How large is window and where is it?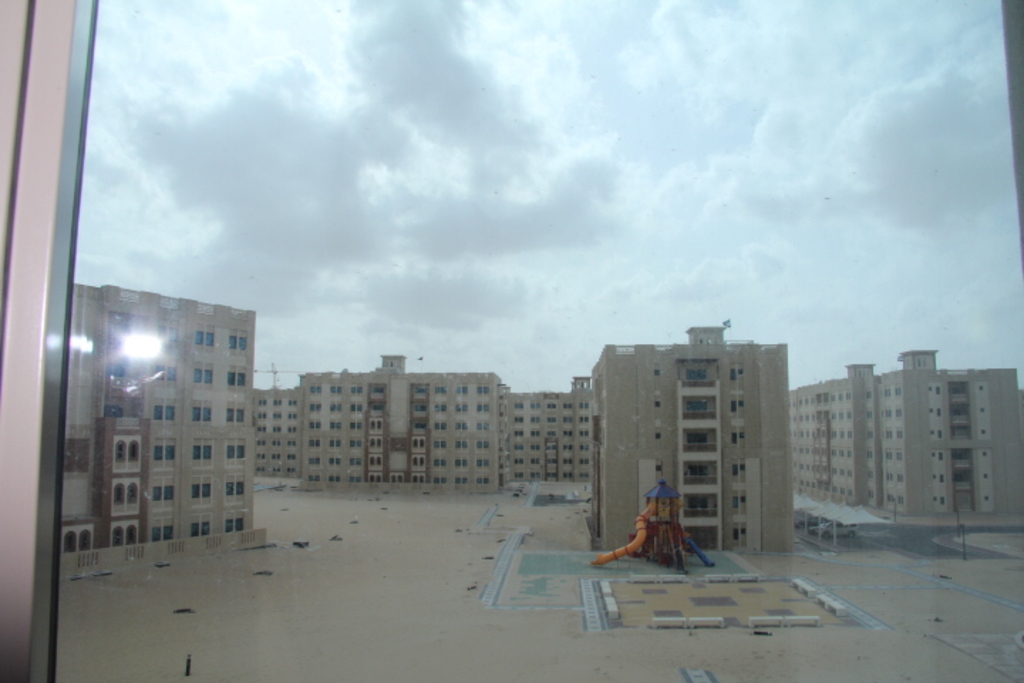
Bounding box: Rect(148, 437, 182, 467).
